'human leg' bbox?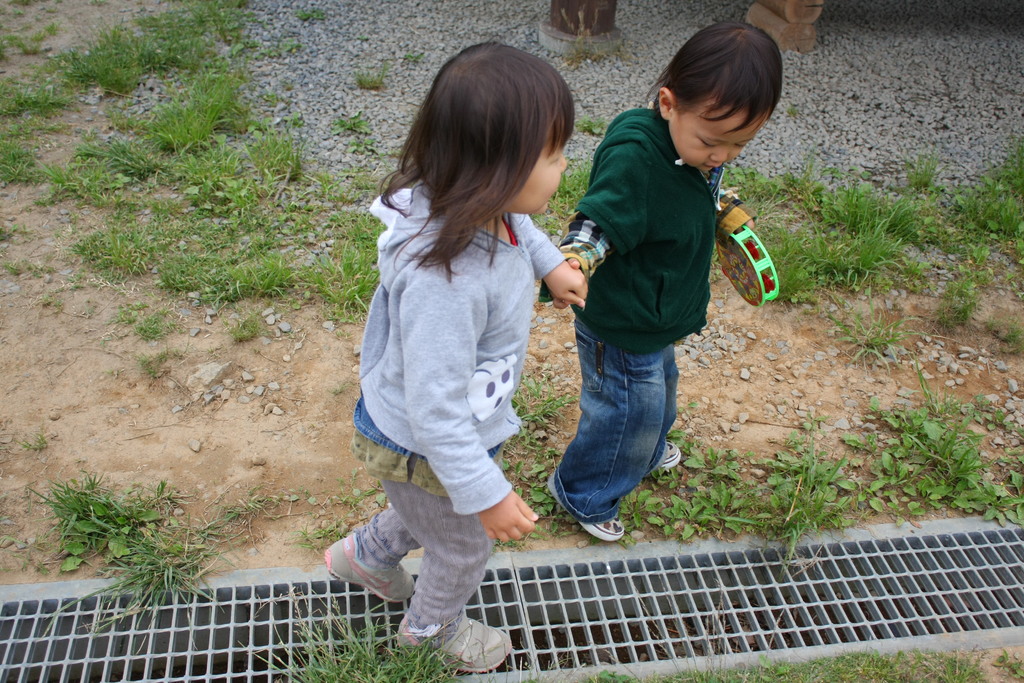
Rect(545, 330, 669, 544)
